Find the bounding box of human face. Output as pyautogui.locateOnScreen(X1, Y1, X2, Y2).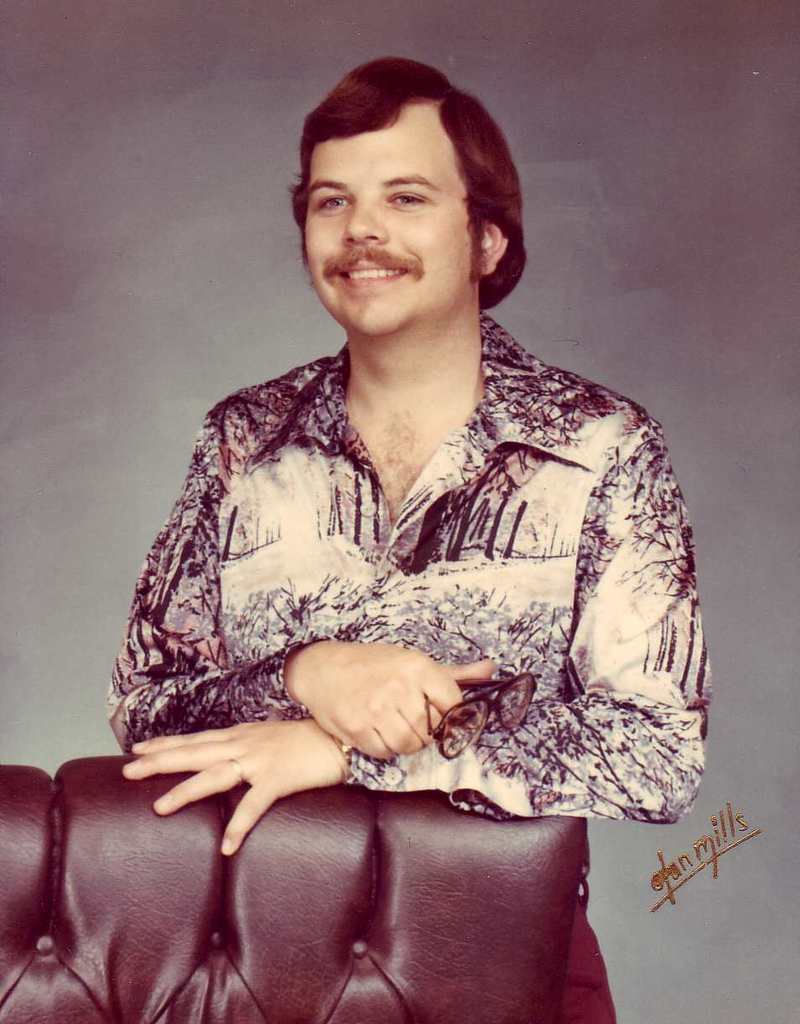
pyautogui.locateOnScreen(302, 125, 470, 335).
